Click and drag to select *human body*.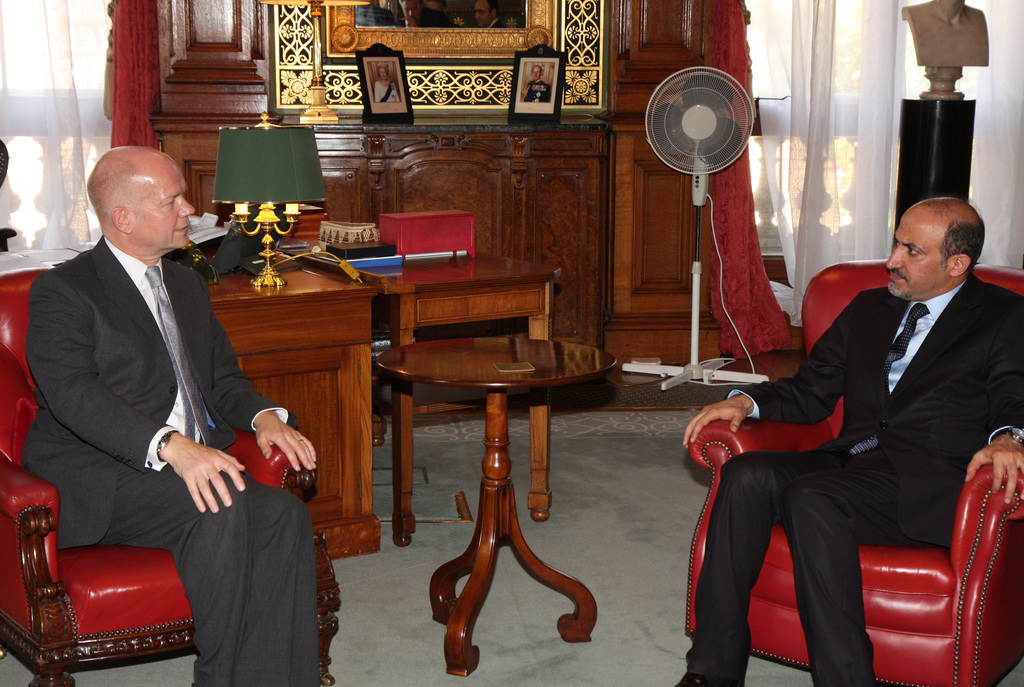
Selection: (33,142,277,686).
